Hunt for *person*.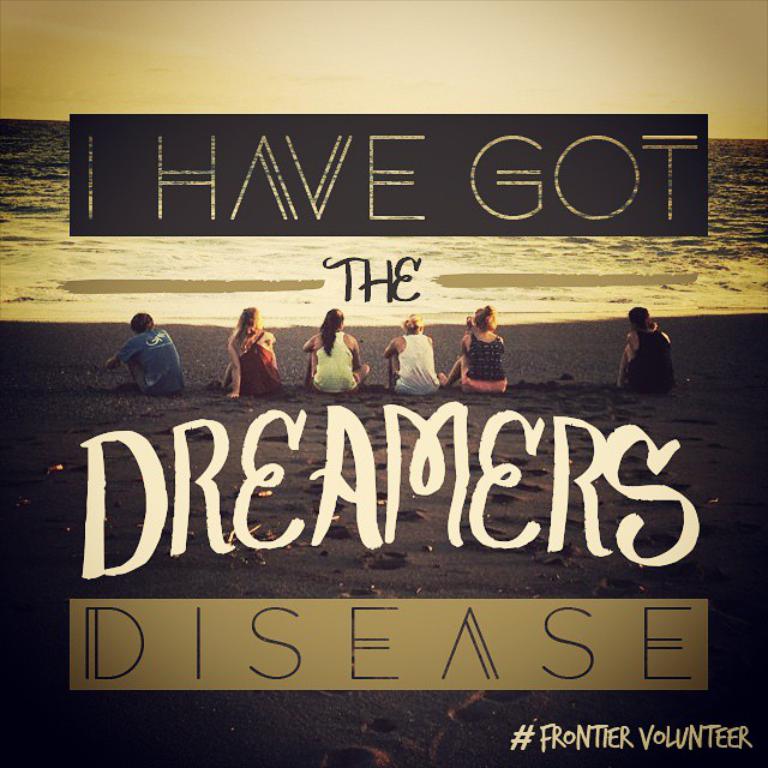
Hunted down at [618, 306, 672, 394].
